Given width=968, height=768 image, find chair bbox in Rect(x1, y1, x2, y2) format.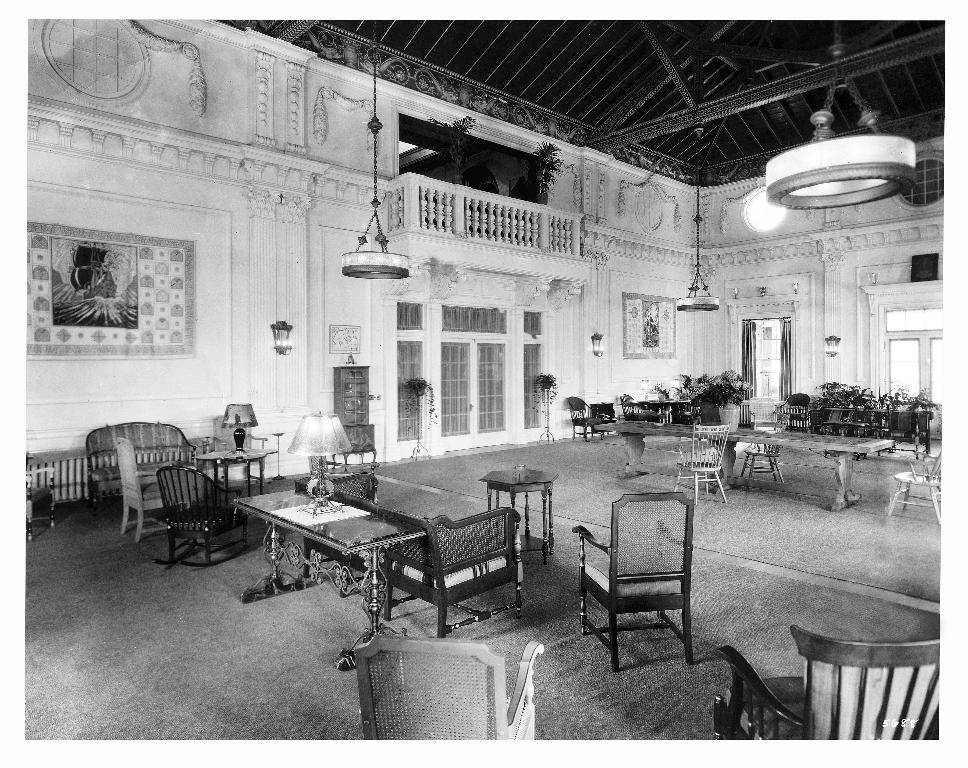
Rect(747, 397, 778, 430).
